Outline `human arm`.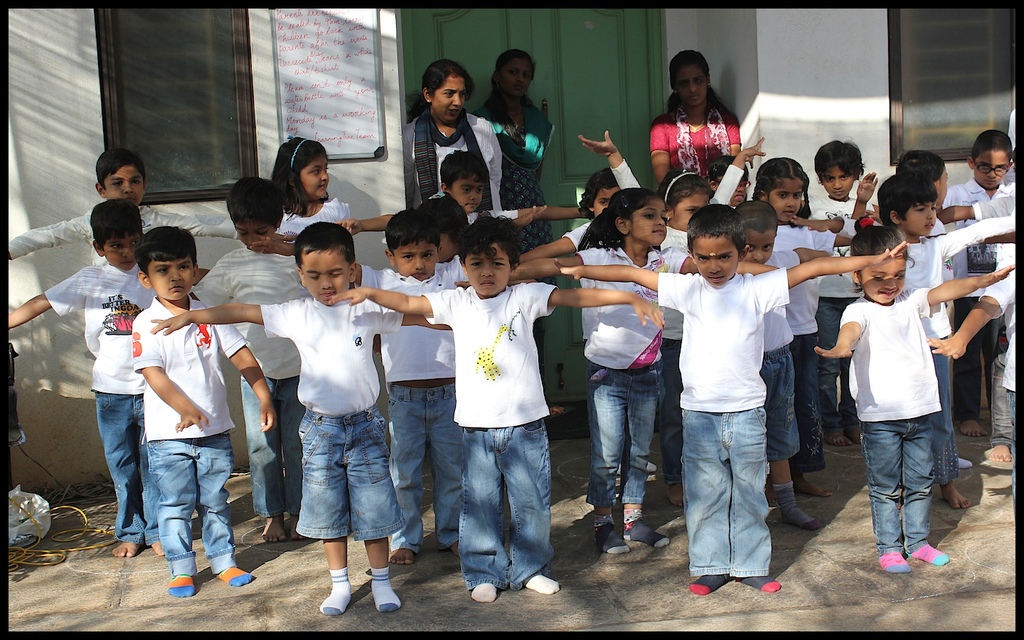
Outline: region(731, 260, 788, 287).
